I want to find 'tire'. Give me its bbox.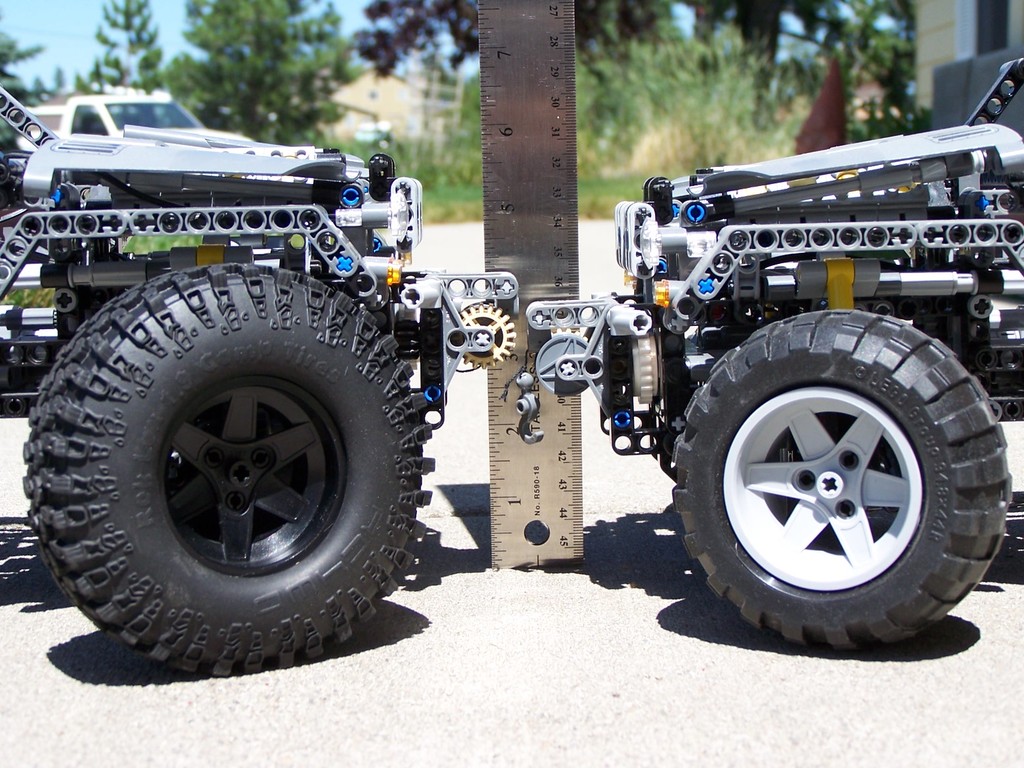
BBox(20, 241, 449, 669).
